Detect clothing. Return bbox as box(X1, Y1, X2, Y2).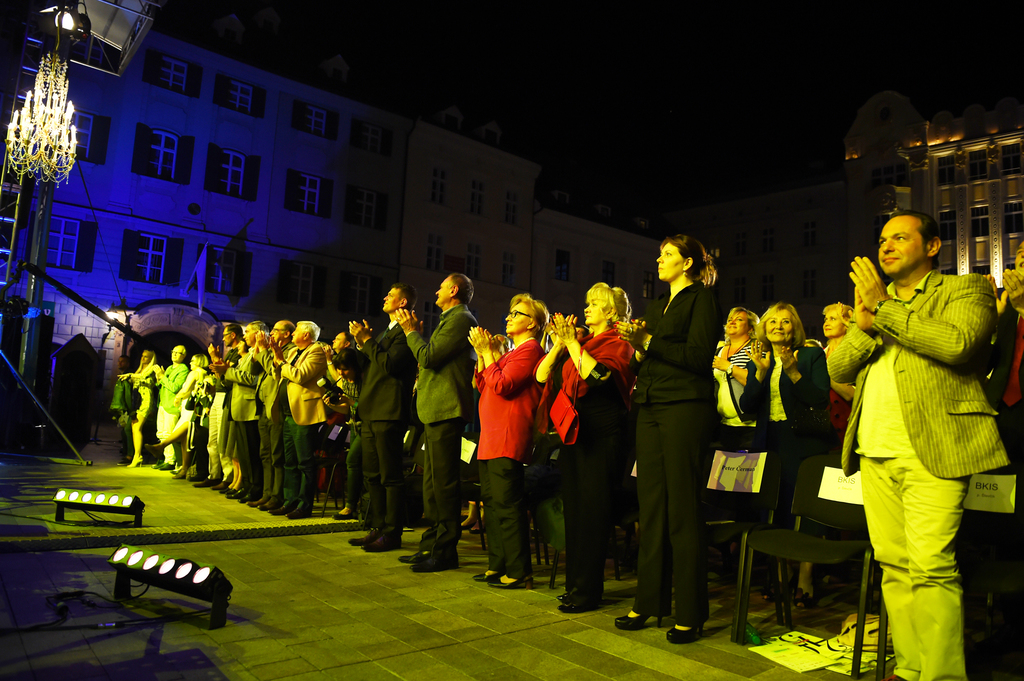
box(472, 347, 542, 463).
